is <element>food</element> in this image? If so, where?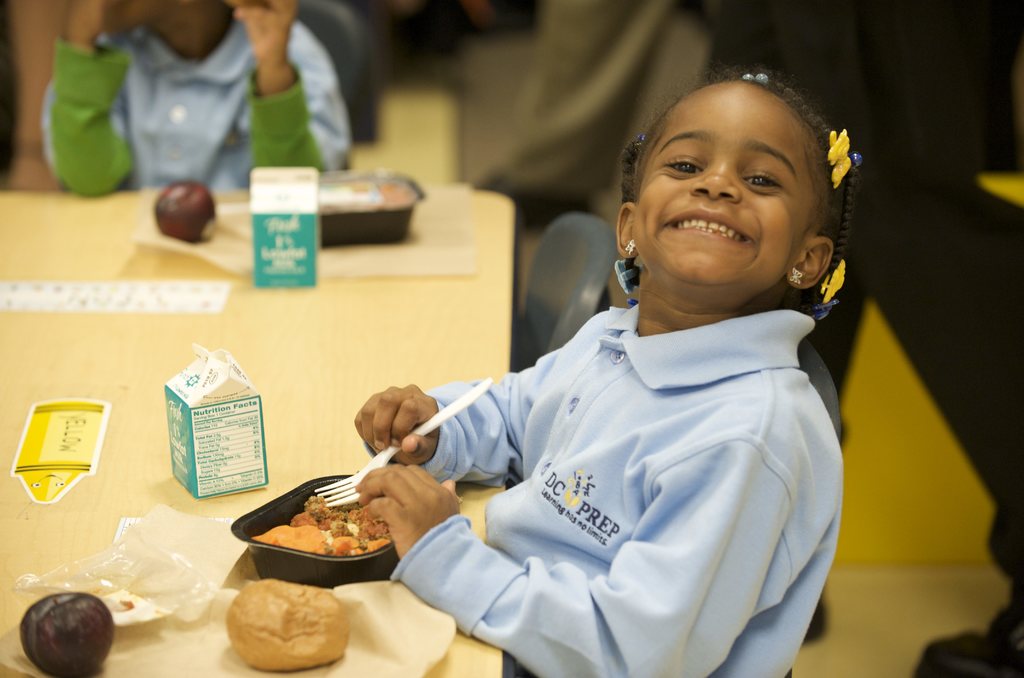
Yes, at 155,177,219,241.
